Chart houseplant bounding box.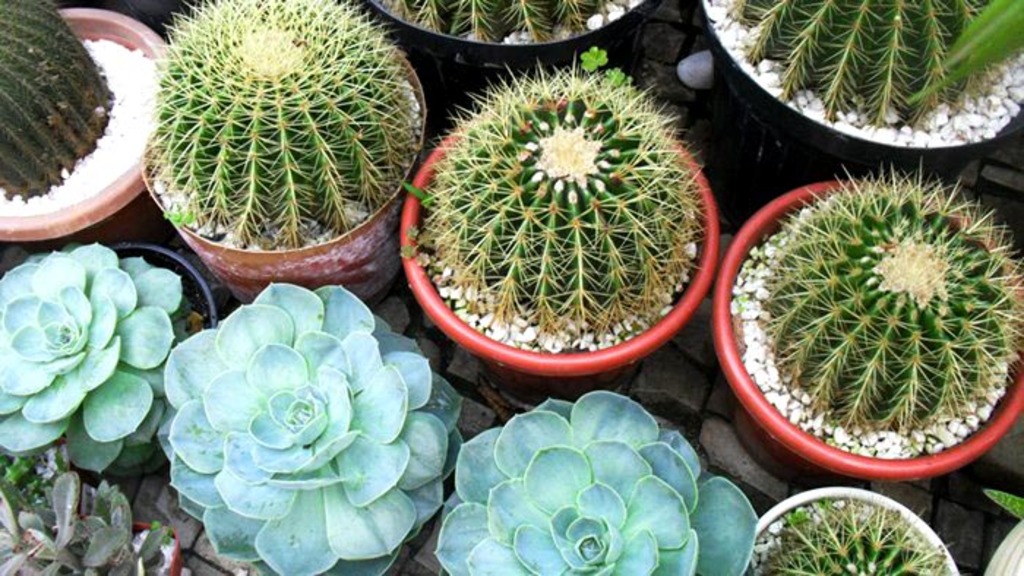
Charted: locate(0, 465, 197, 575).
